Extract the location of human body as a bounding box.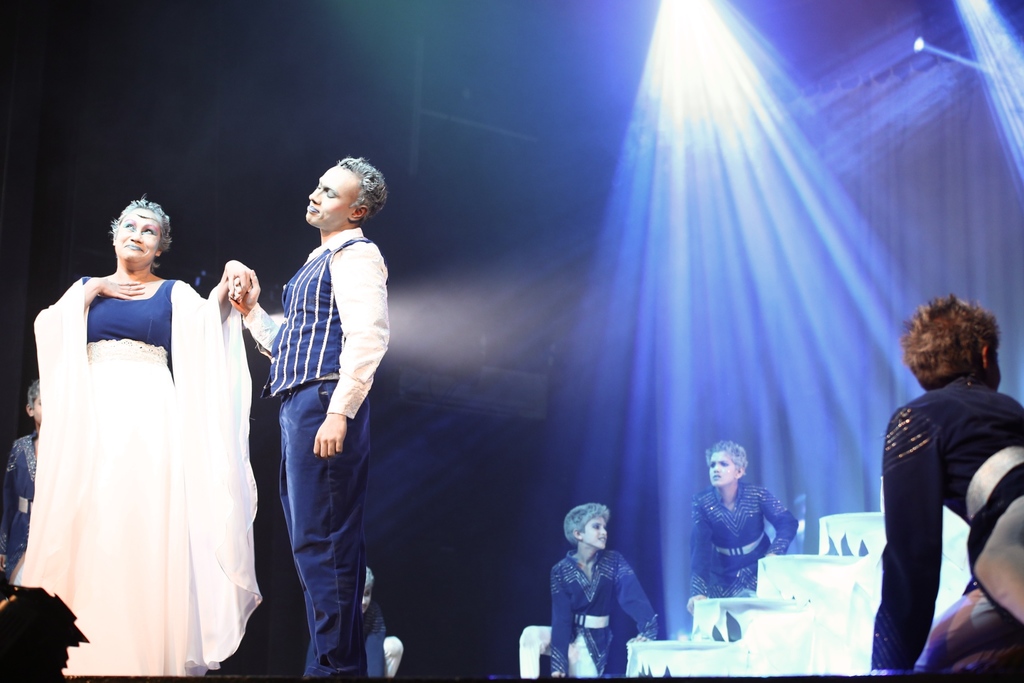
[864,375,1023,682].
